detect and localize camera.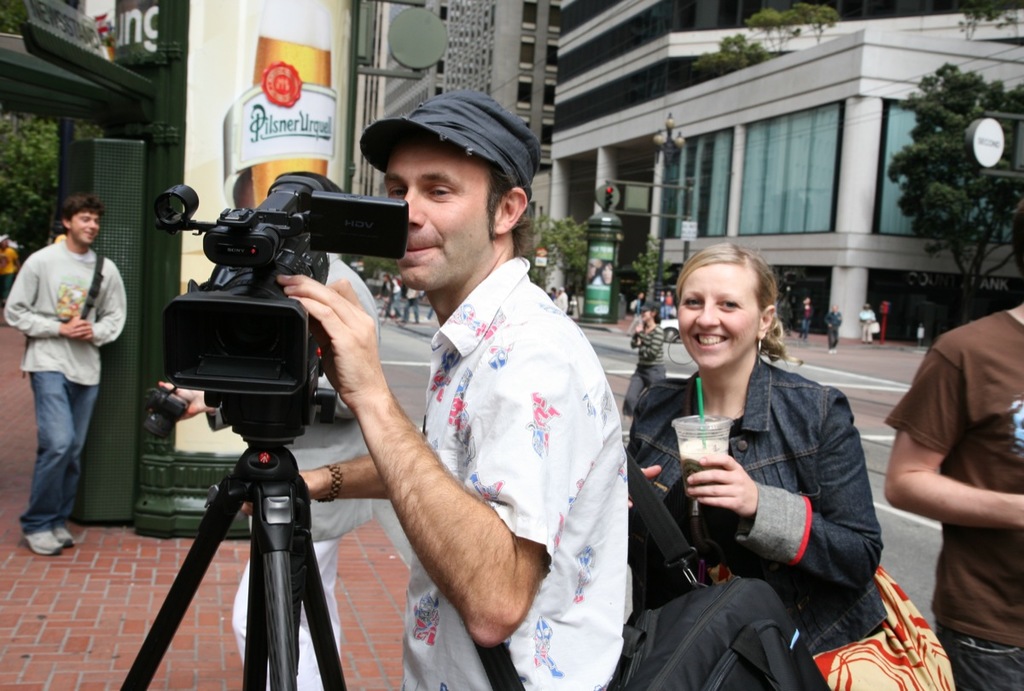
Localized at bbox(151, 164, 412, 426).
